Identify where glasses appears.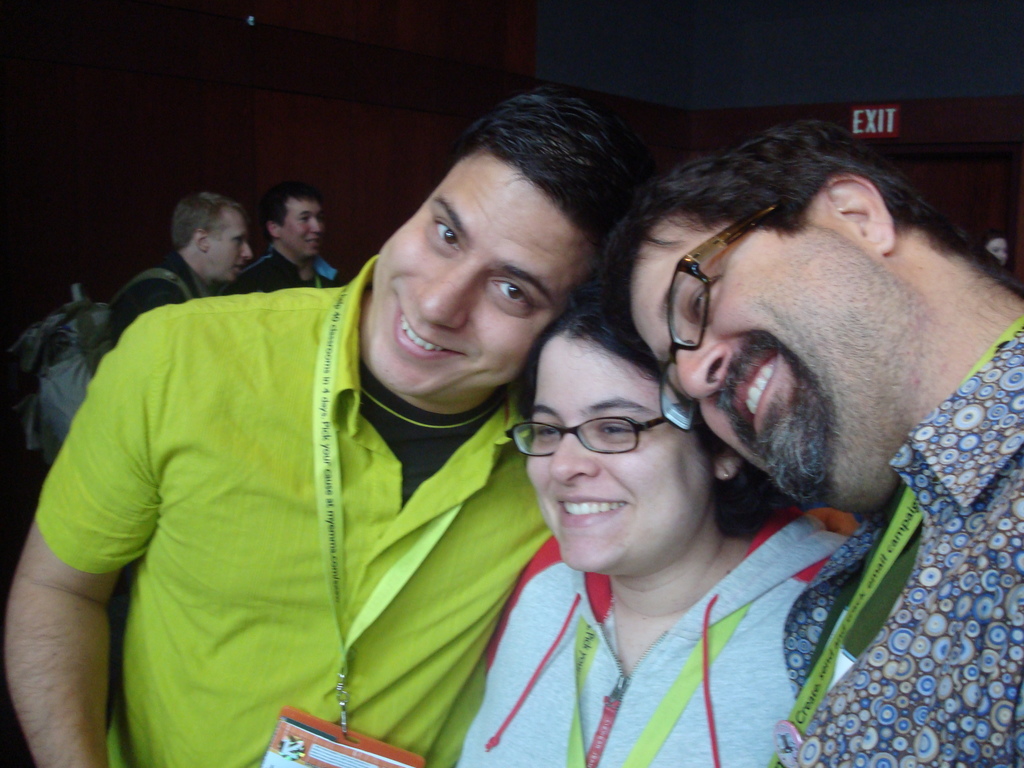
Appears at region(652, 200, 782, 433).
